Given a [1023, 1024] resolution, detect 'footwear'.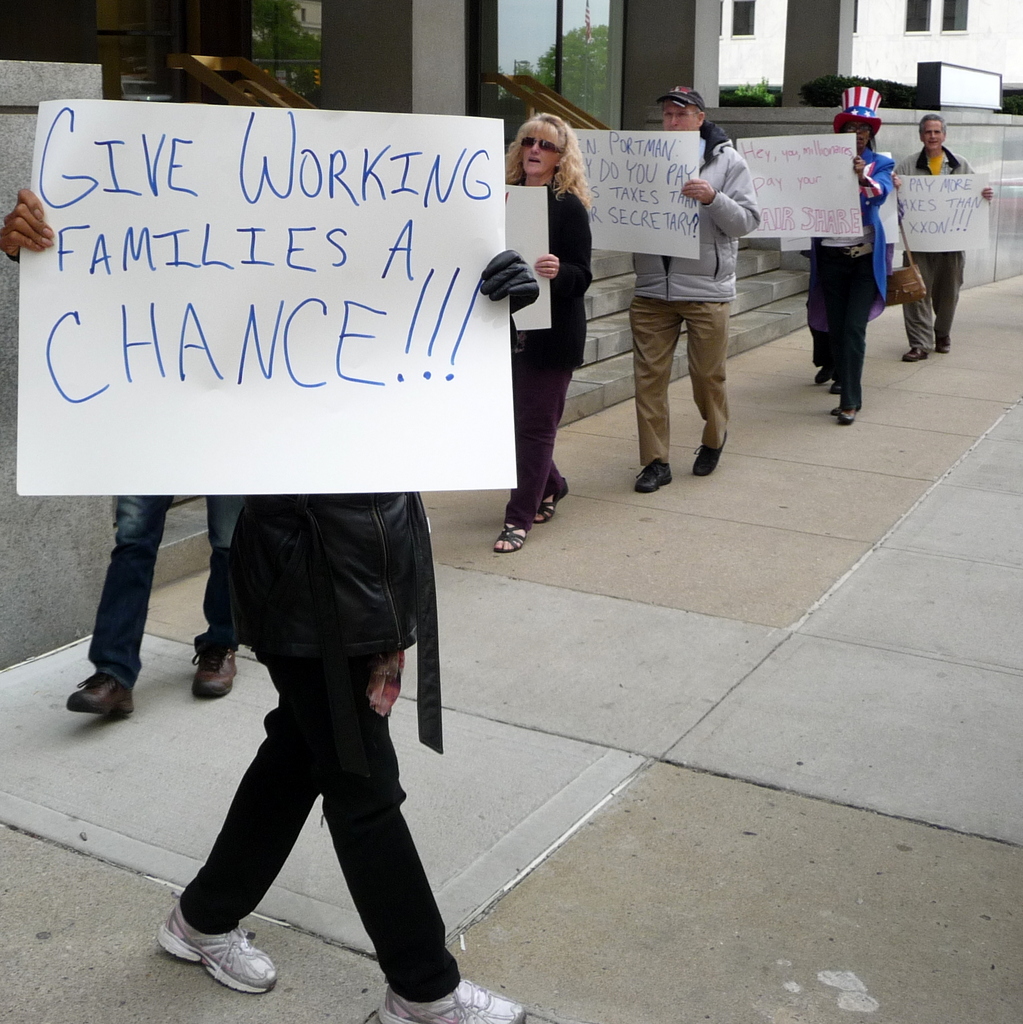
[left=816, top=366, right=829, bottom=383].
